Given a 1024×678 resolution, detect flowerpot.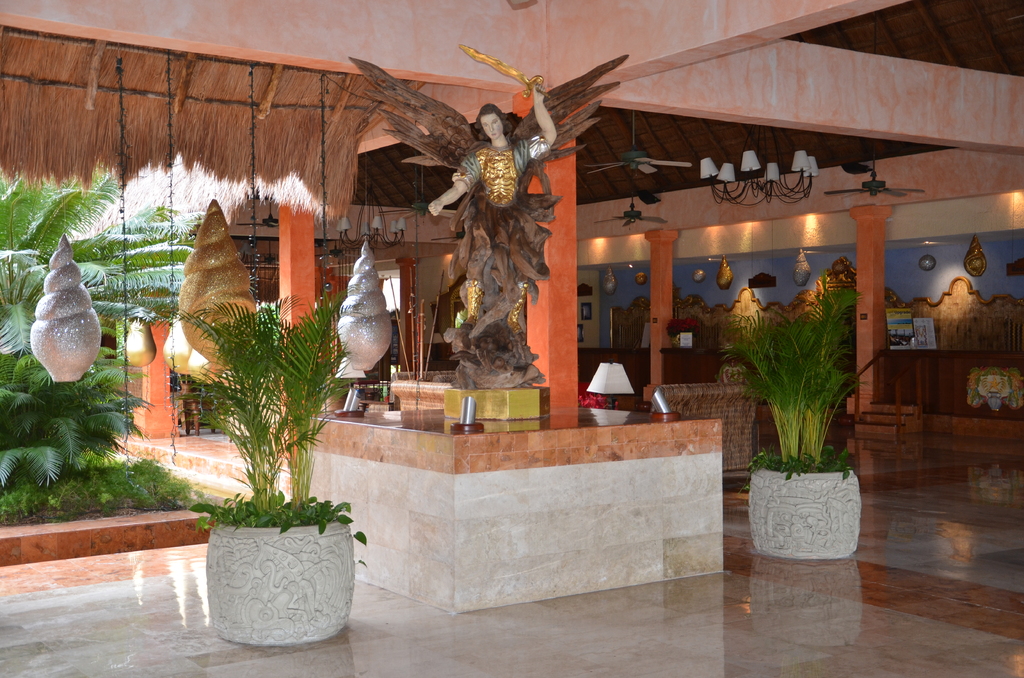
bbox=(748, 464, 860, 555).
